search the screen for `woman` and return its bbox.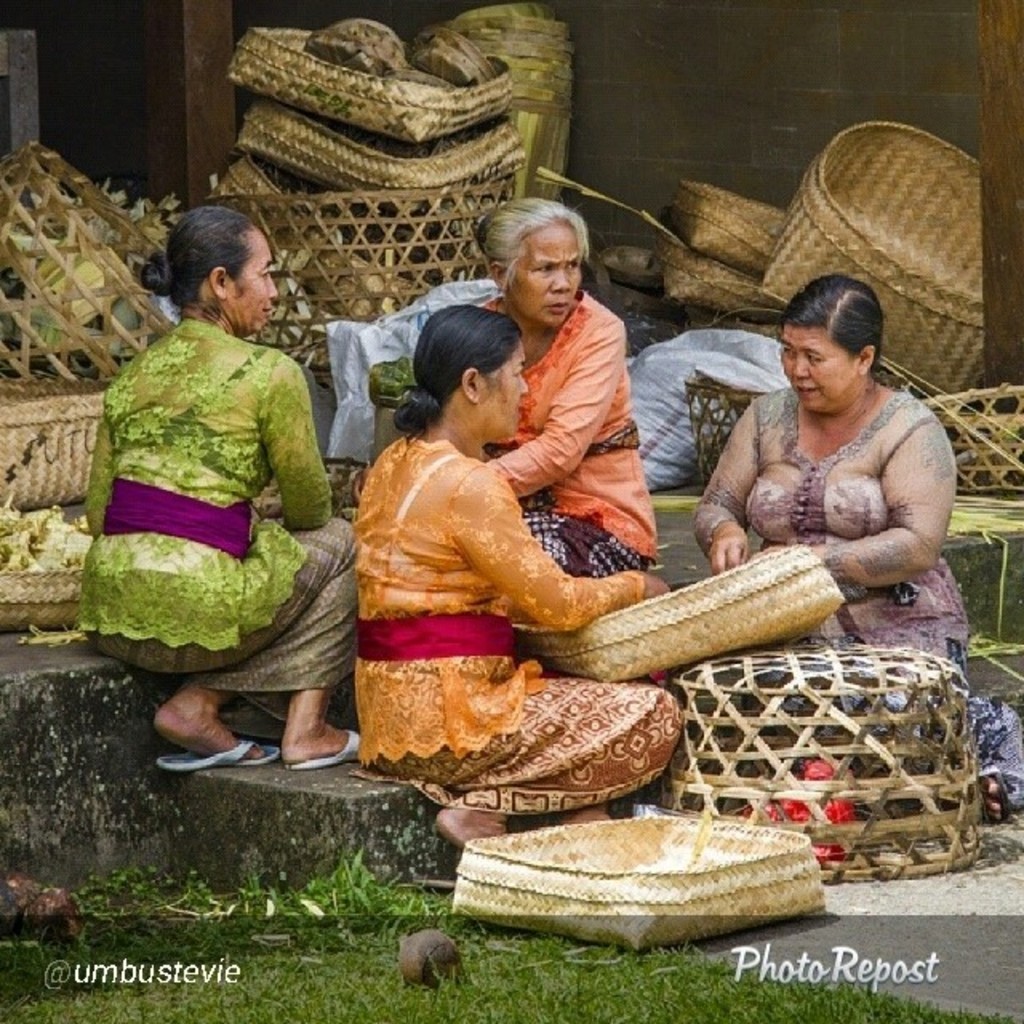
Found: (355,312,680,854).
